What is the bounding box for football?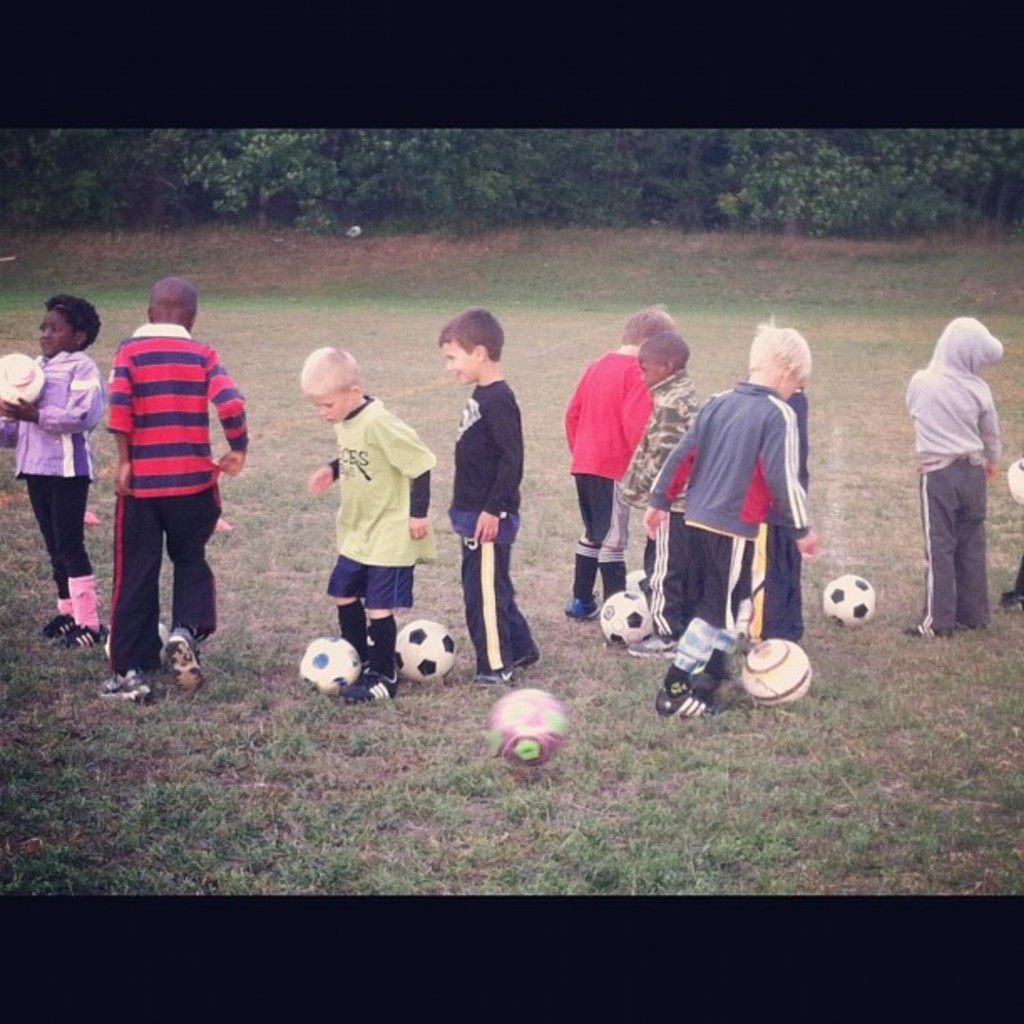
{"x1": 100, "y1": 619, "x2": 177, "y2": 664}.
